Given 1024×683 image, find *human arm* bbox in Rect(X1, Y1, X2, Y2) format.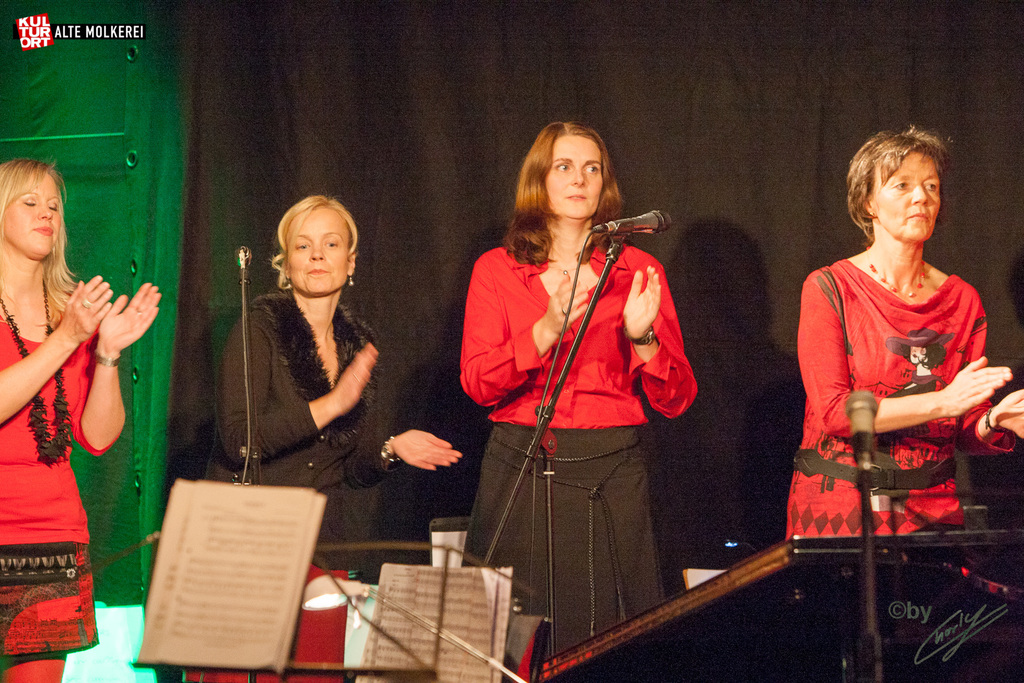
Rect(0, 272, 110, 428).
